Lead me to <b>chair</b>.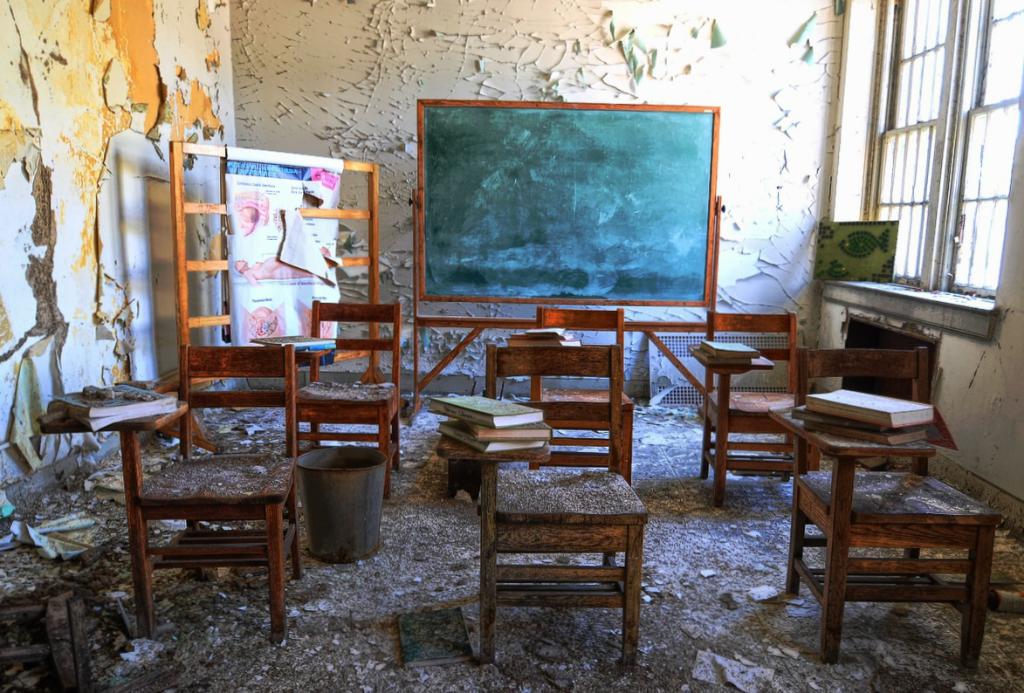
Lead to <box>299,306,404,489</box>.
